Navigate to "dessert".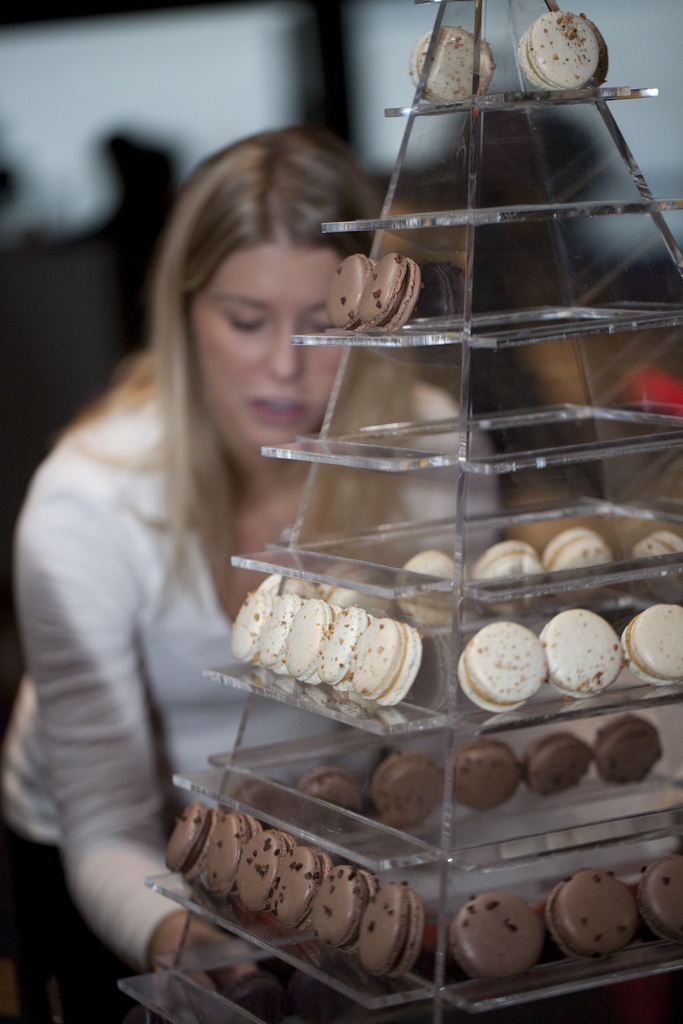
Navigation target: x1=632 y1=849 x2=682 y2=947.
